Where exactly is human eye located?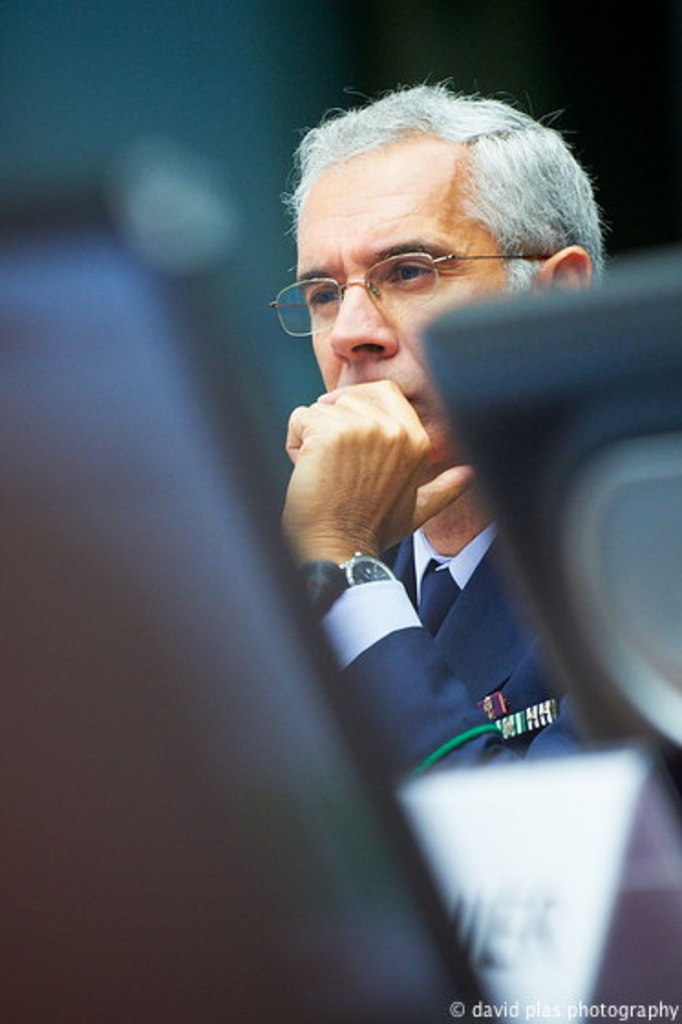
Its bounding box is 300/283/344/316.
